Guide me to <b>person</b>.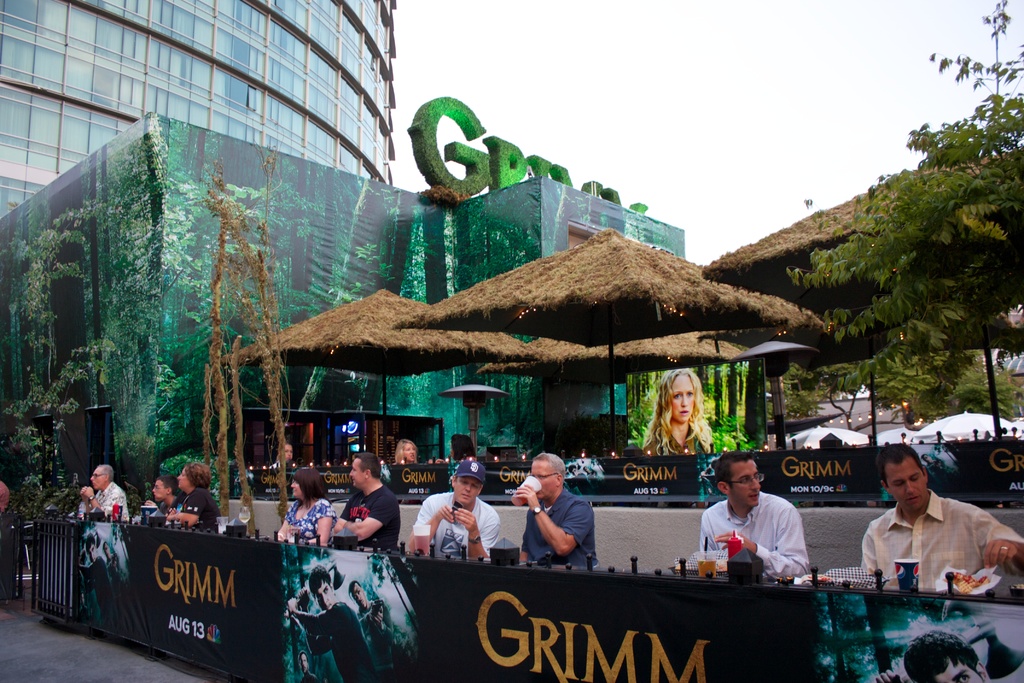
Guidance: {"left": 436, "top": 436, "right": 484, "bottom": 466}.
